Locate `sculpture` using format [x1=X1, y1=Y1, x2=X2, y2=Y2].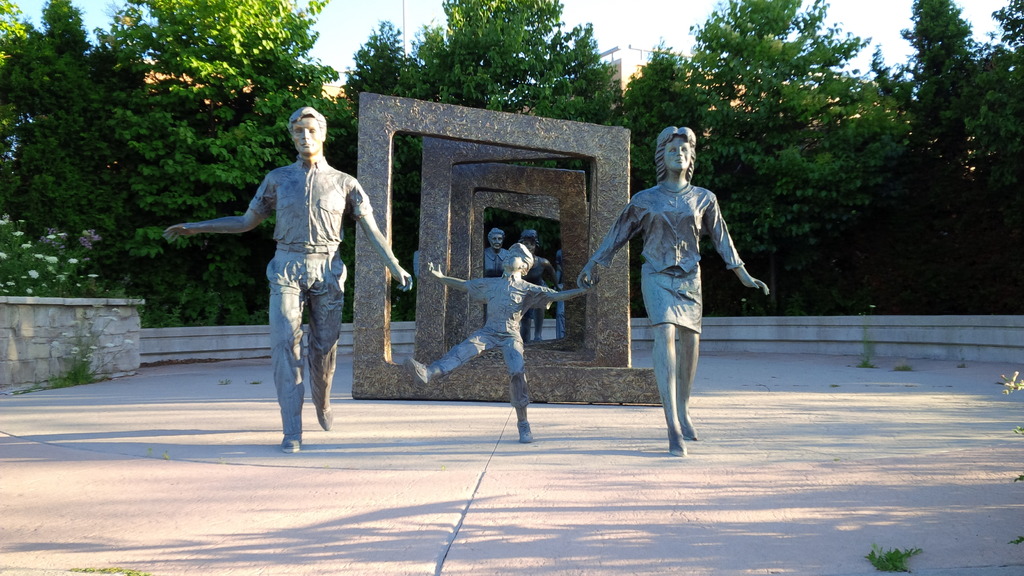
[x1=511, y1=228, x2=545, y2=340].
